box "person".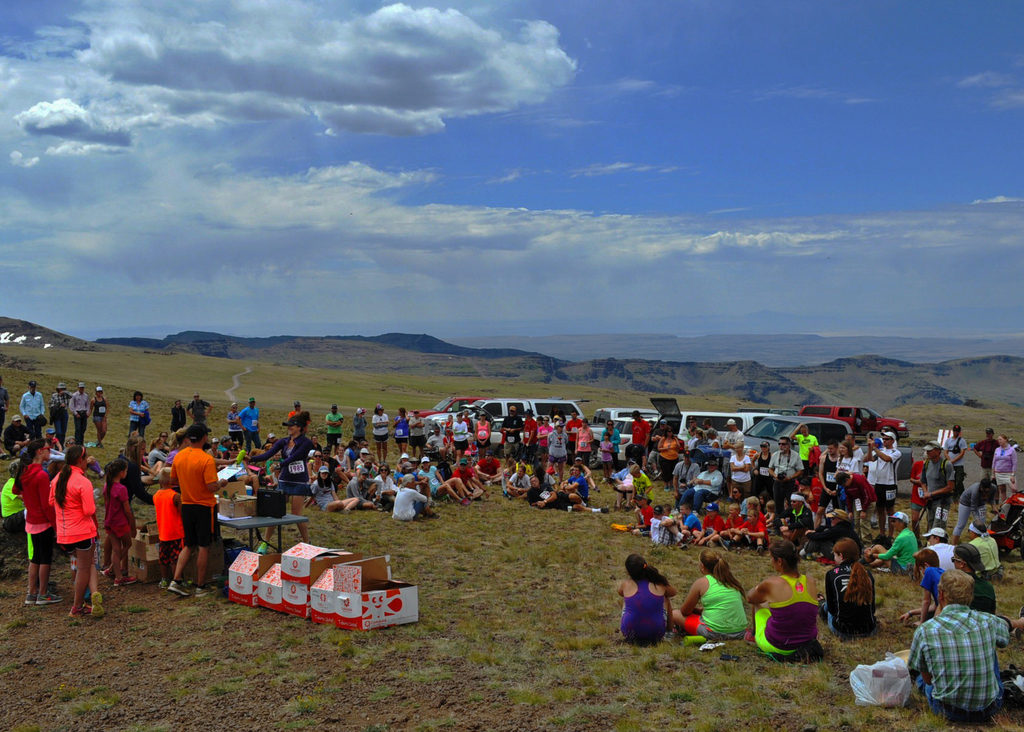
604 435 620 463.
